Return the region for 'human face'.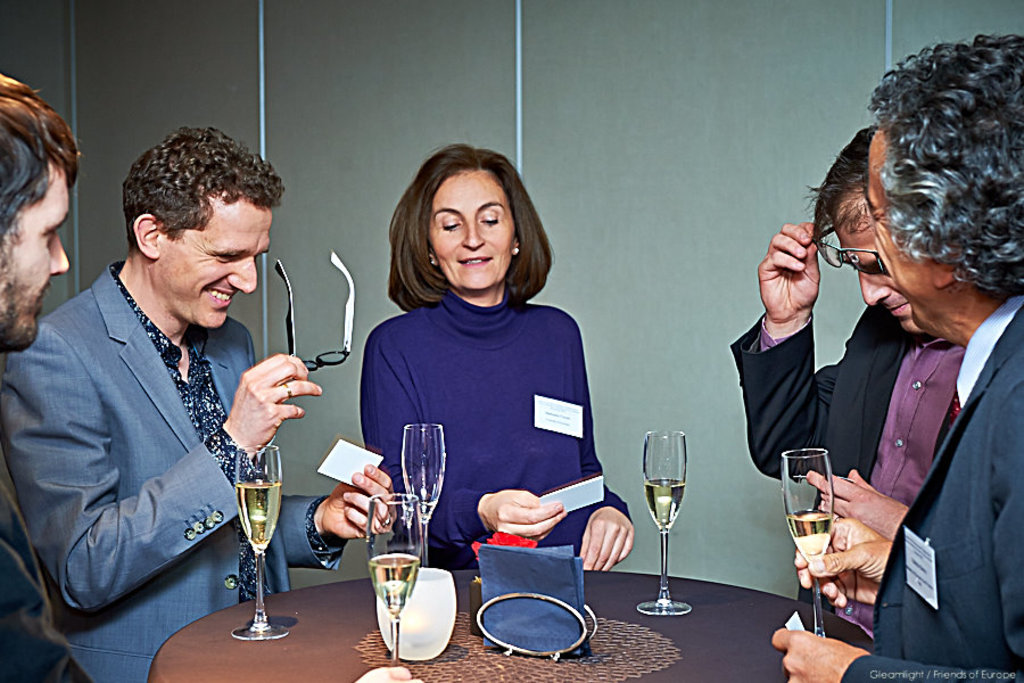
[left=833, top=209, right=911, bottom=330].
